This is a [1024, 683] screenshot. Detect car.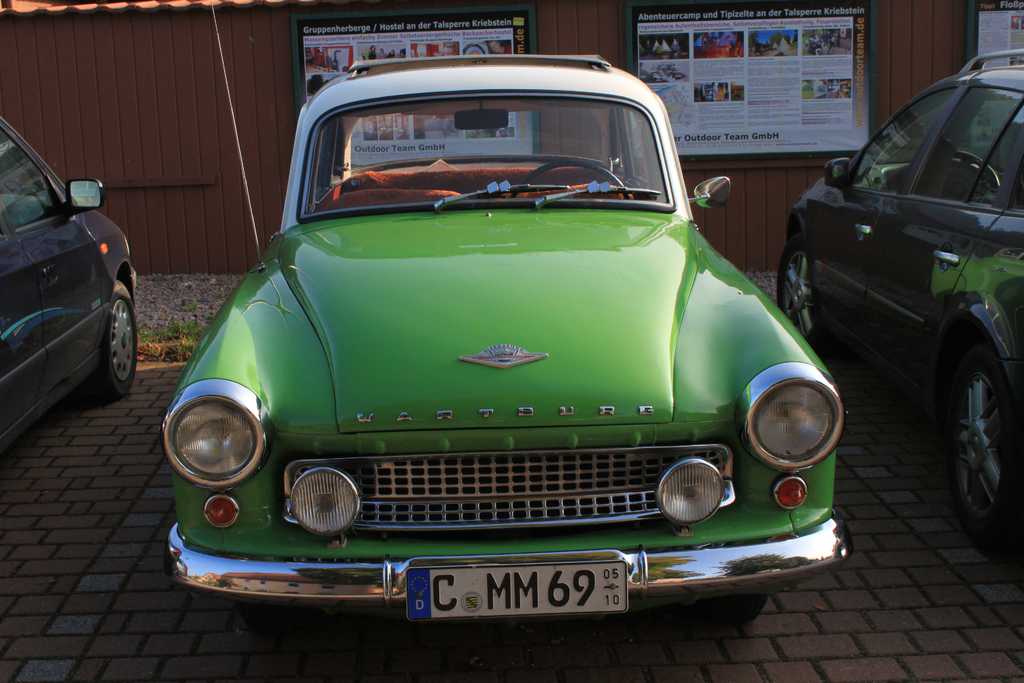
bbox=(0, 119, 138, 453).
